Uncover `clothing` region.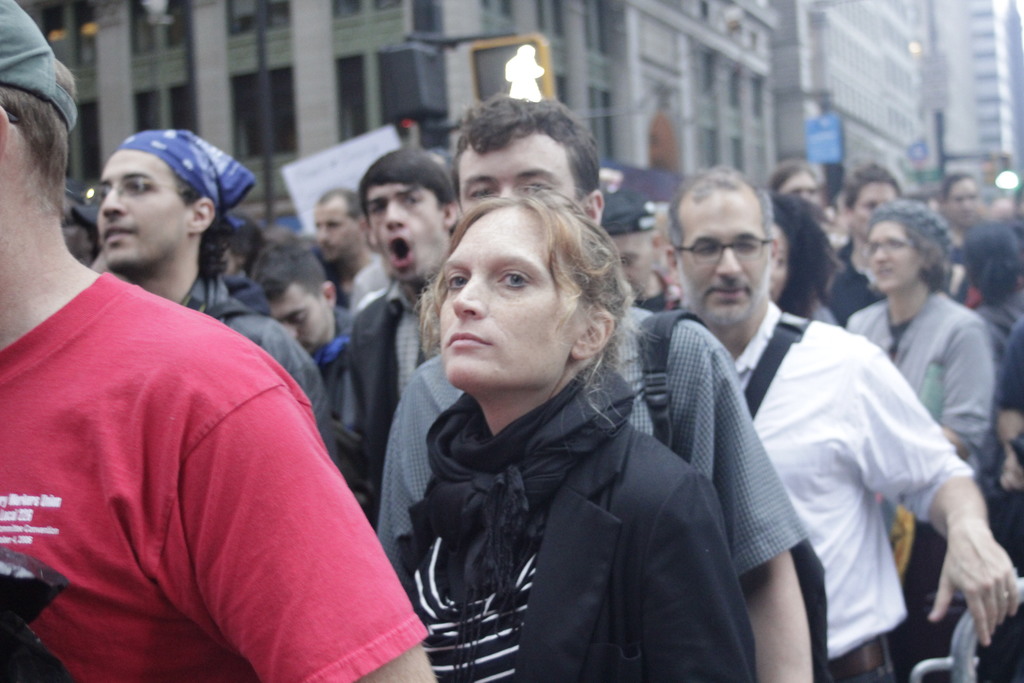
Uncovered: (40,211,394,682).
